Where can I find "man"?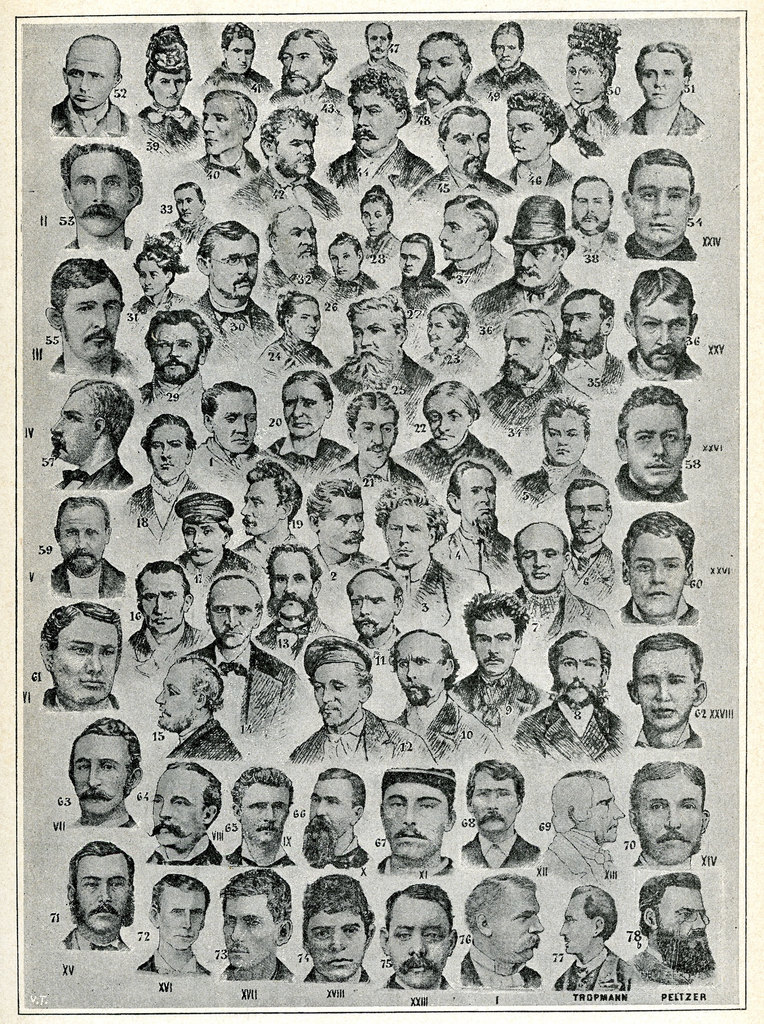
You can find it at l=231, t=457, r=306, b=560.
